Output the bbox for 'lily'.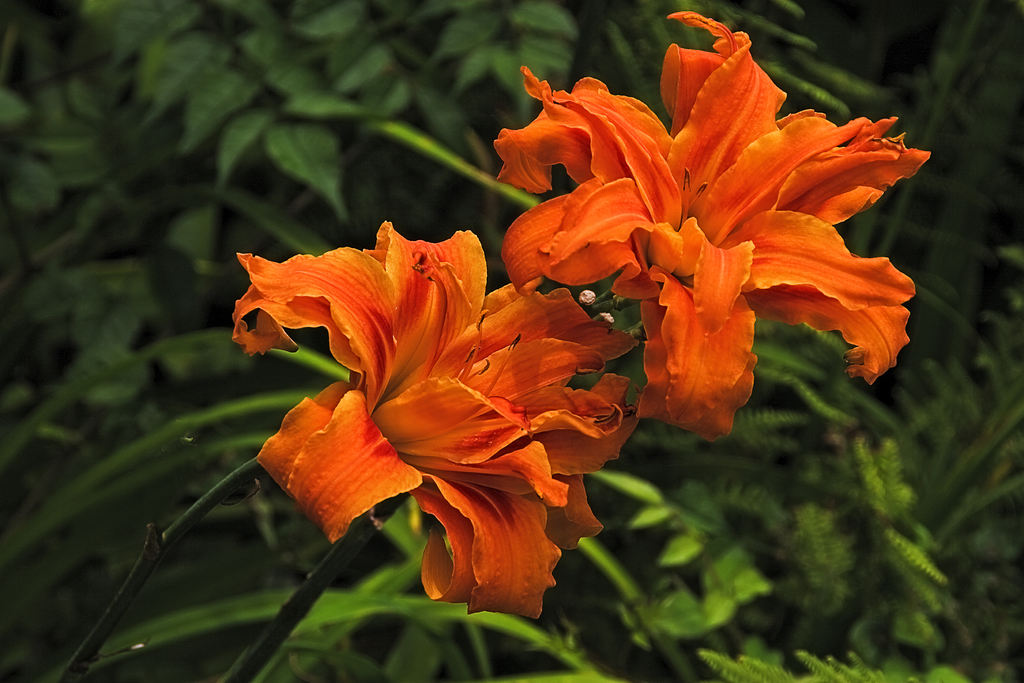
select_region(491, 12, 932, 445).
